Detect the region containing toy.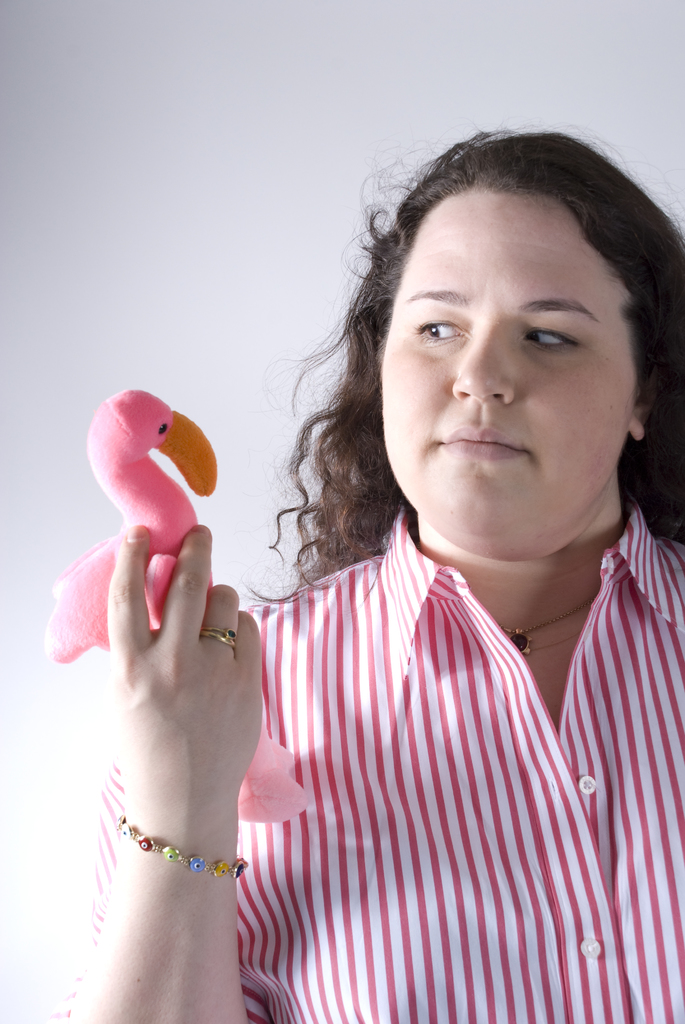
{"left": 53, "top": 404, "right": 280, "bottom": 810}.
